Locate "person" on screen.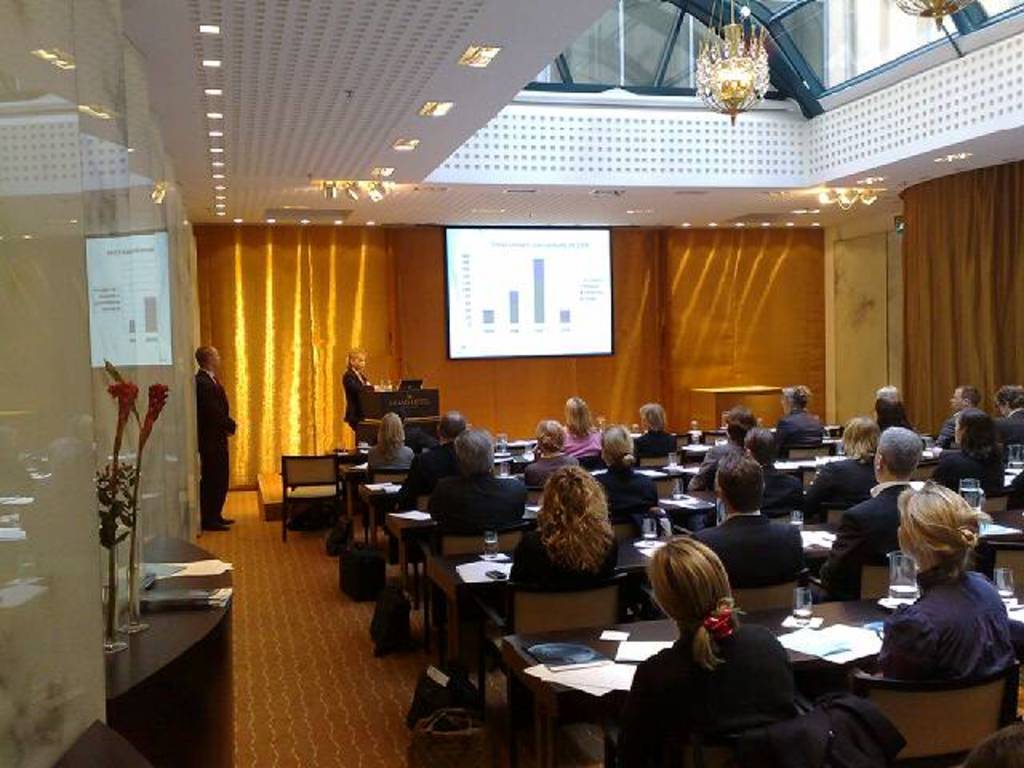
On screen at 342/346/382/440.
